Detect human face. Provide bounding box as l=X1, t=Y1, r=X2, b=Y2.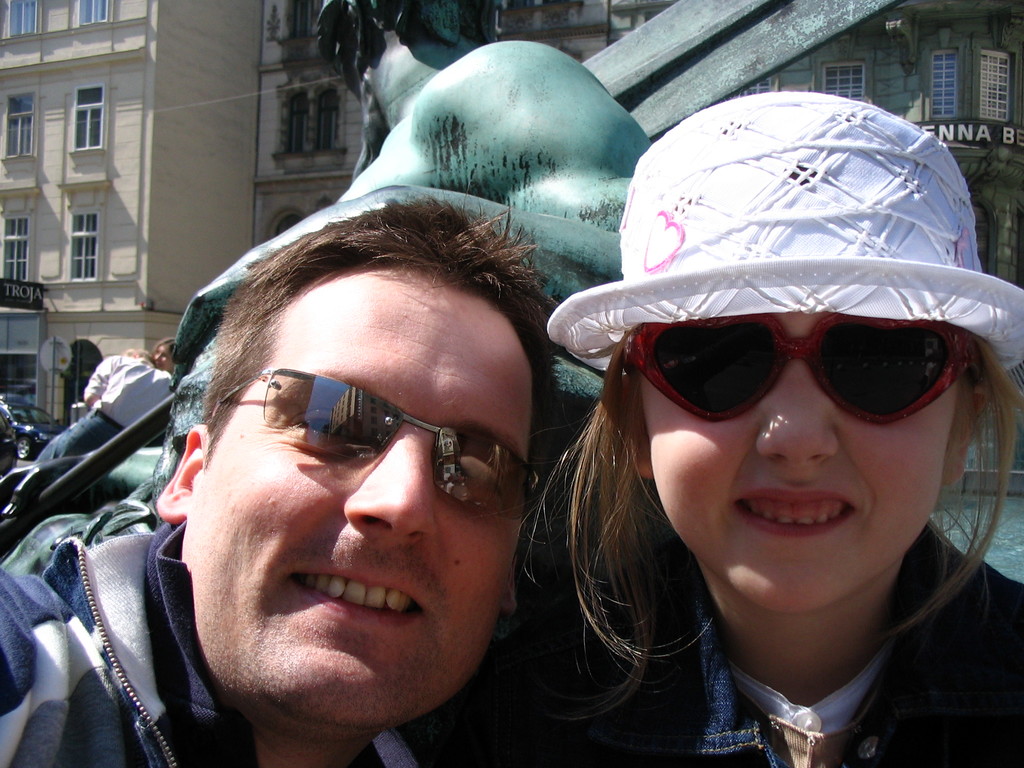
l=638, t=315, r=956, b=612.
